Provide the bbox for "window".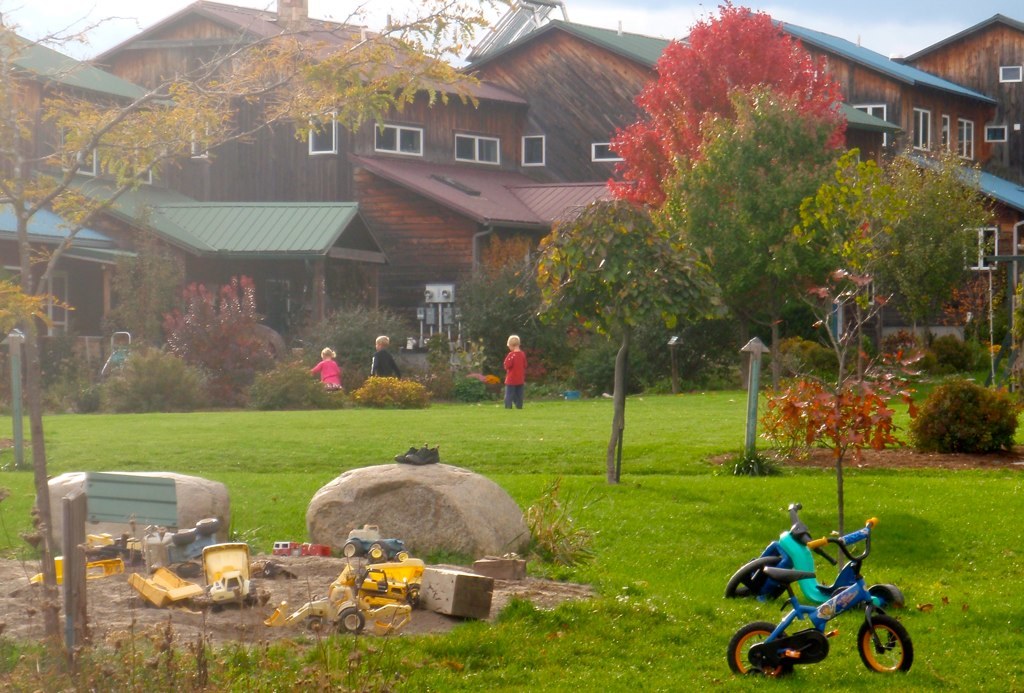
select_region(456, 135, 496, 163).
